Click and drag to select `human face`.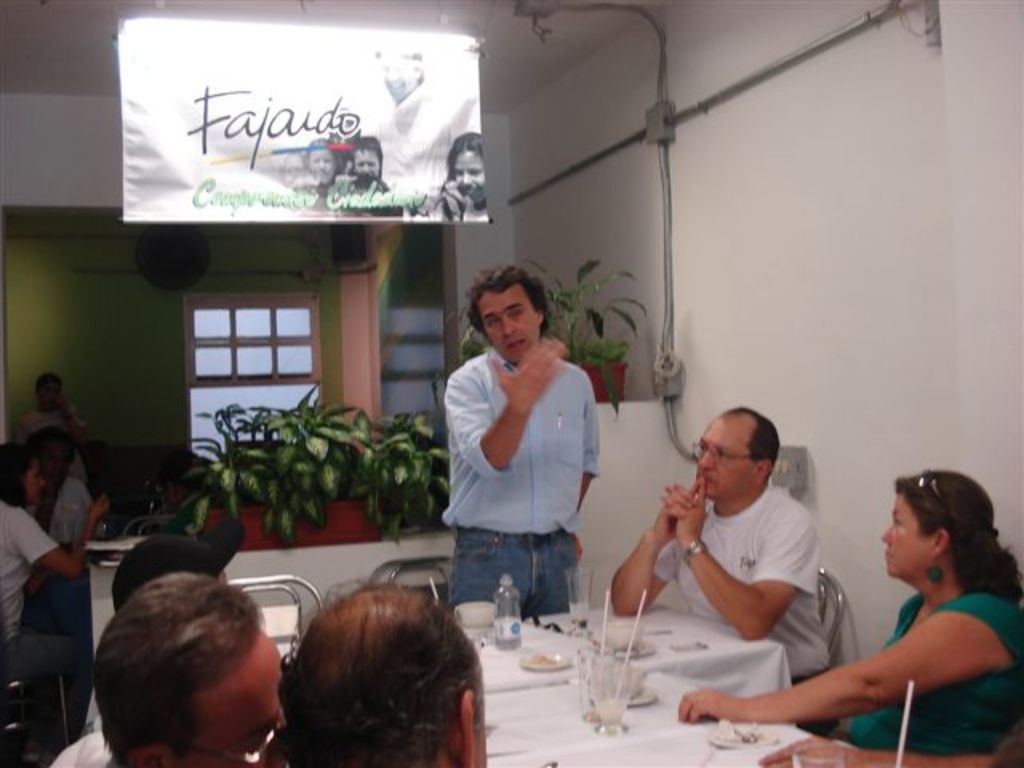
Selection: 693, 422, 752, 501.
